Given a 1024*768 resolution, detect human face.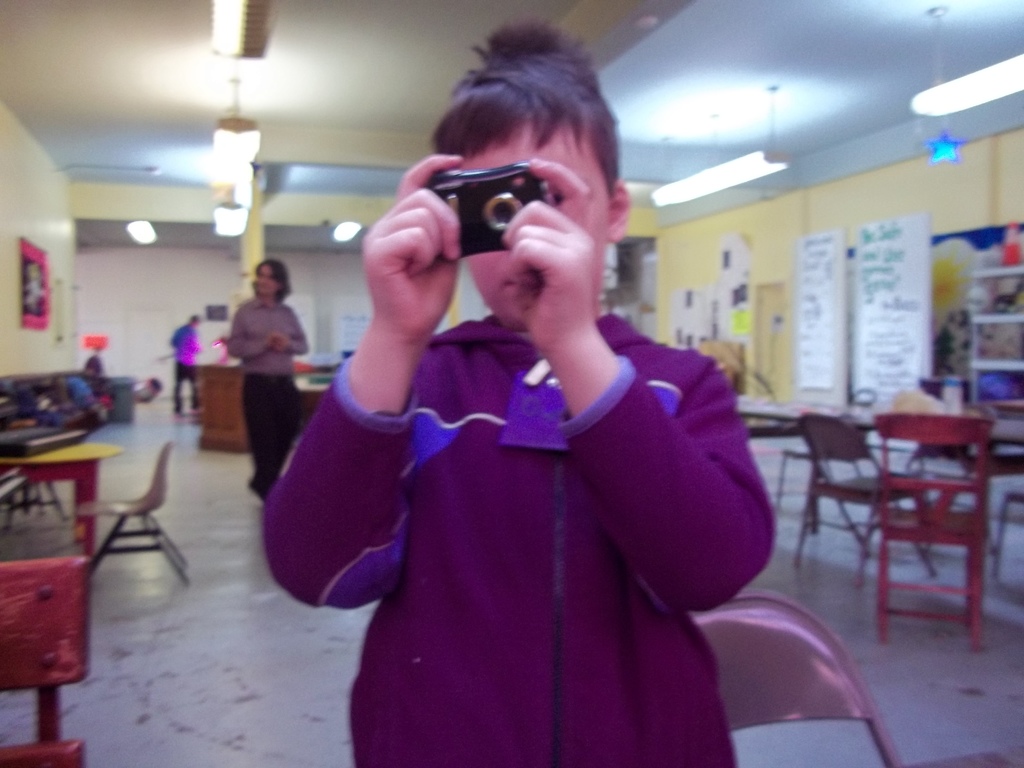
left=461, top=124, right=604, bottom=333.
